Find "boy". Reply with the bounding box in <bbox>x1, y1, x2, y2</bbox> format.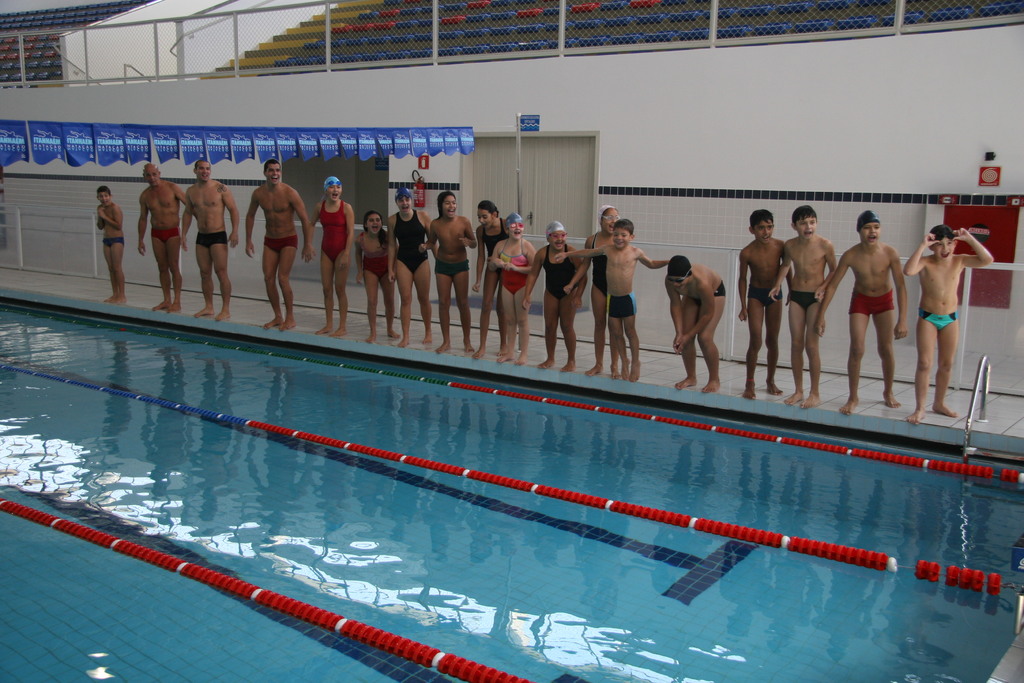
<bbox>815, 210, 905, 415</bbox>.
